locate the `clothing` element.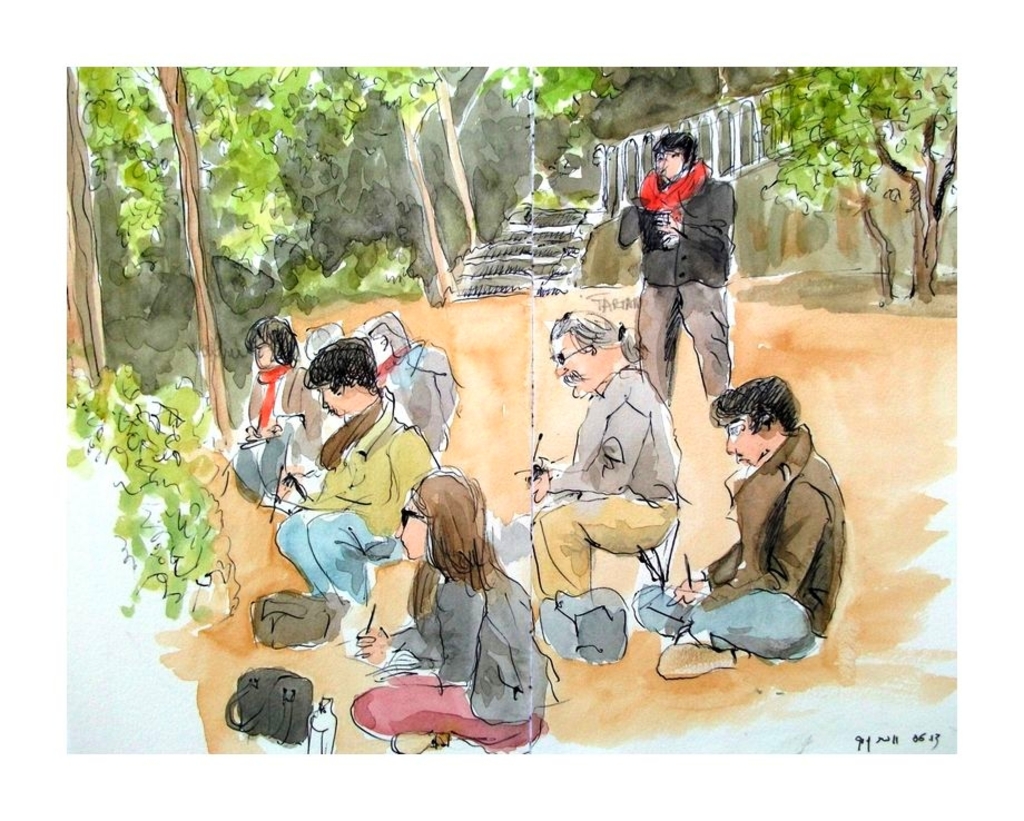
Element bbox: bbox=(677, 375, 848, 663).
